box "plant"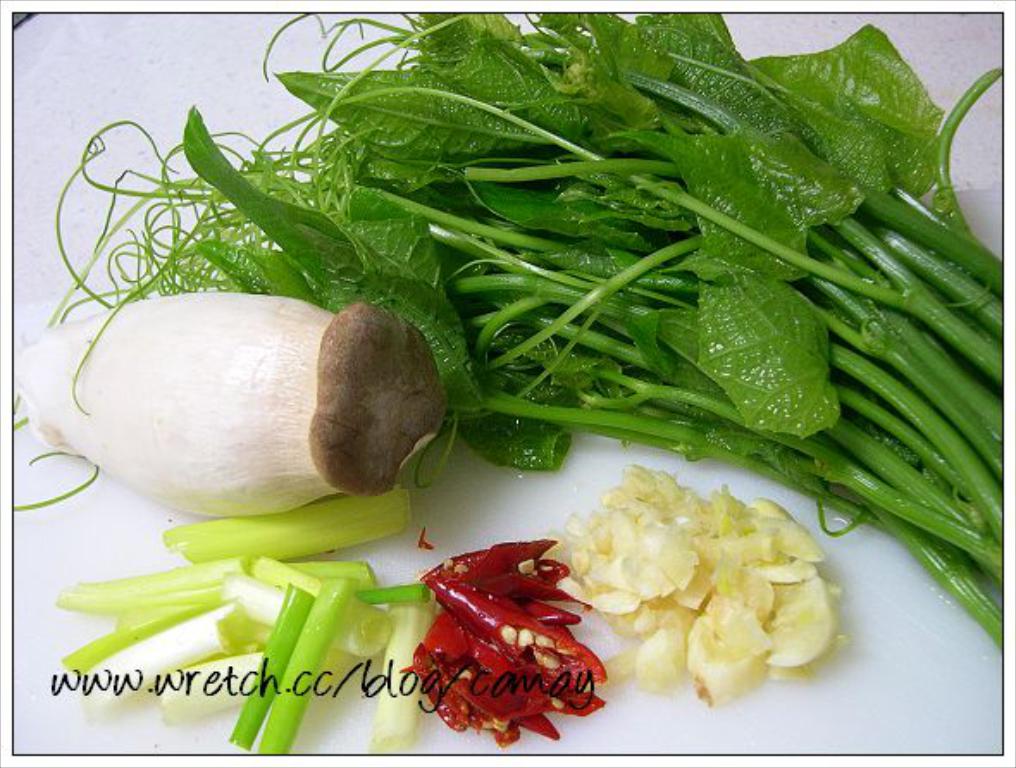
left=14, top=14, right=1006, bottom=673
